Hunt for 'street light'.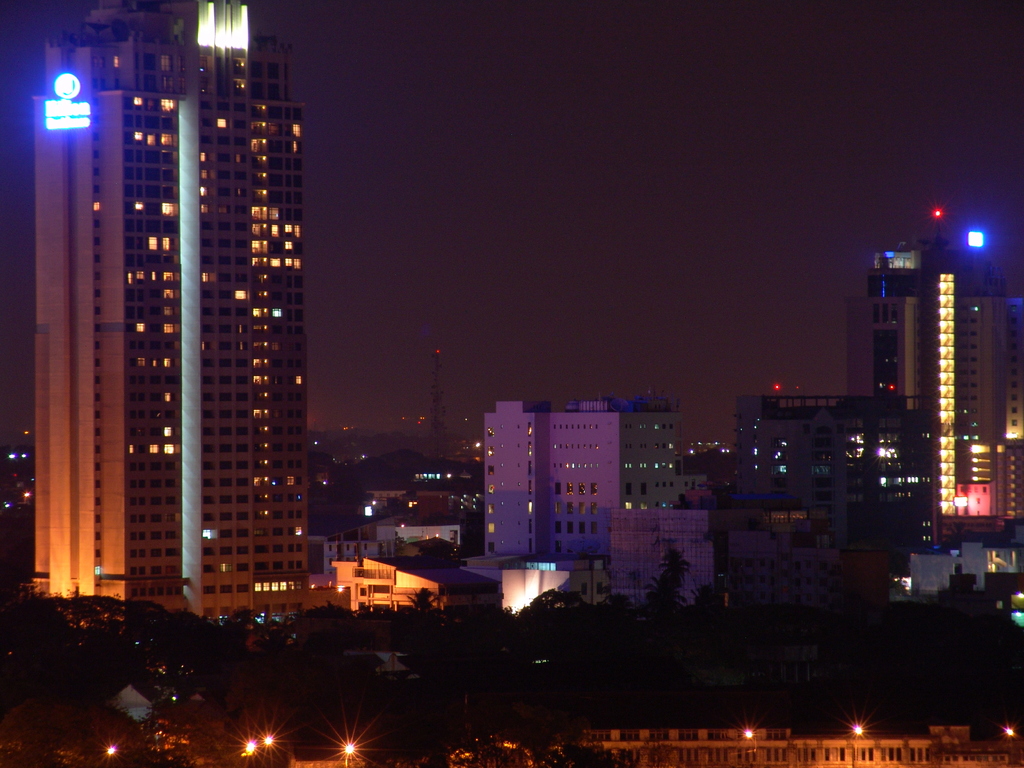
Hunted down at box=[264, 735, 275, 767].
